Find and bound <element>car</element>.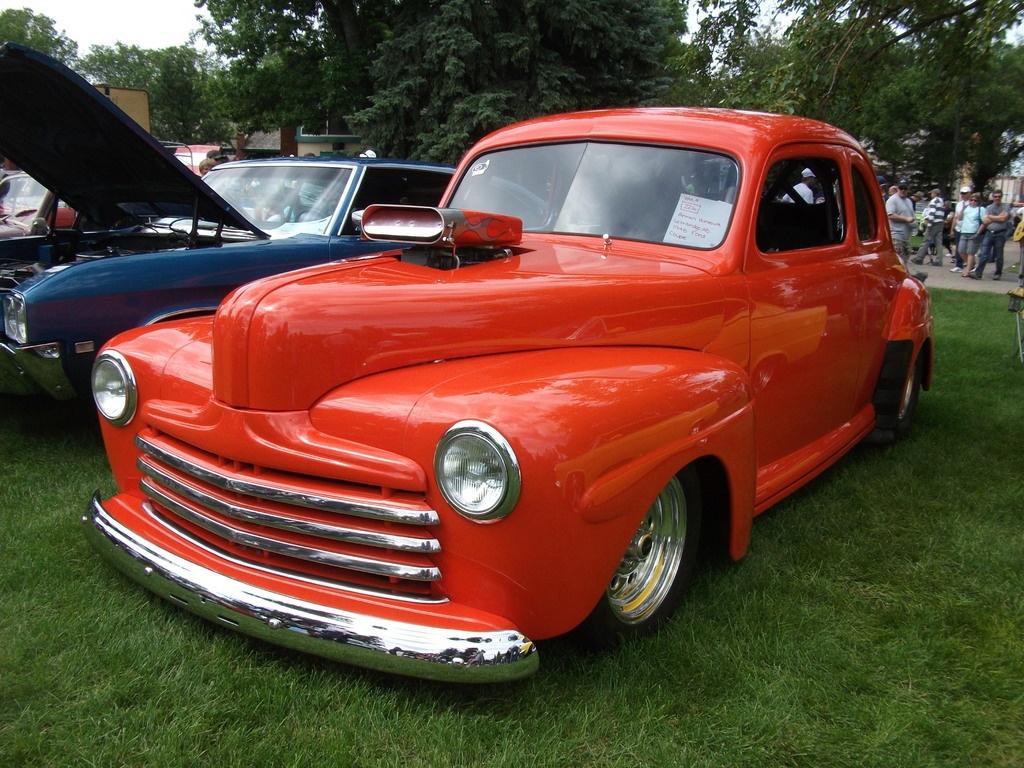
Bound: 0 172 164 274.
